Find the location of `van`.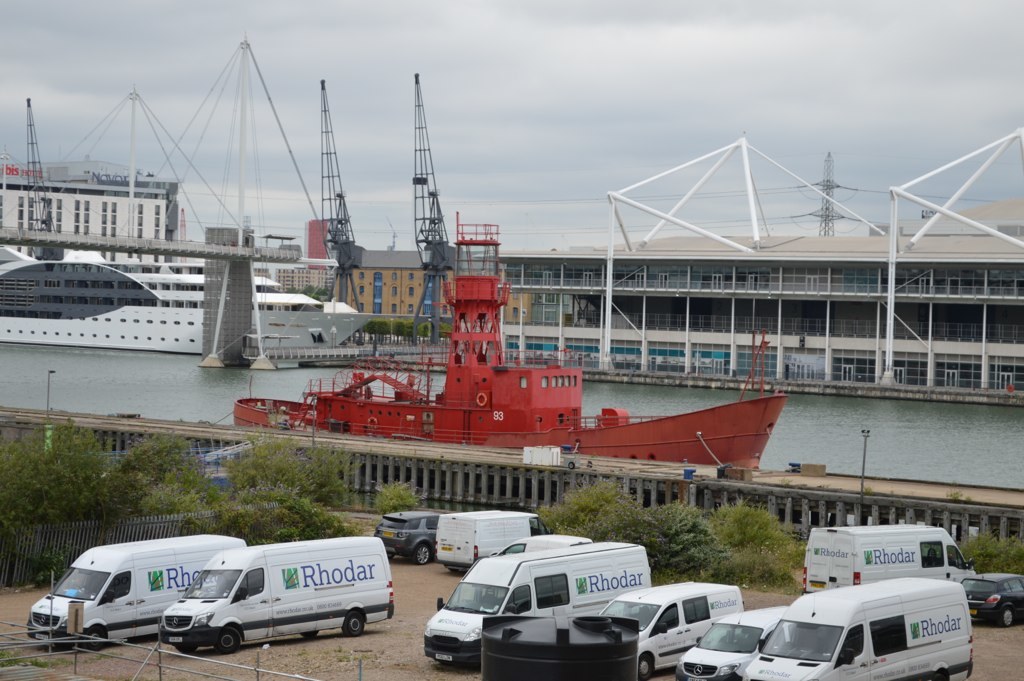
Location: 801/526/977/595.
